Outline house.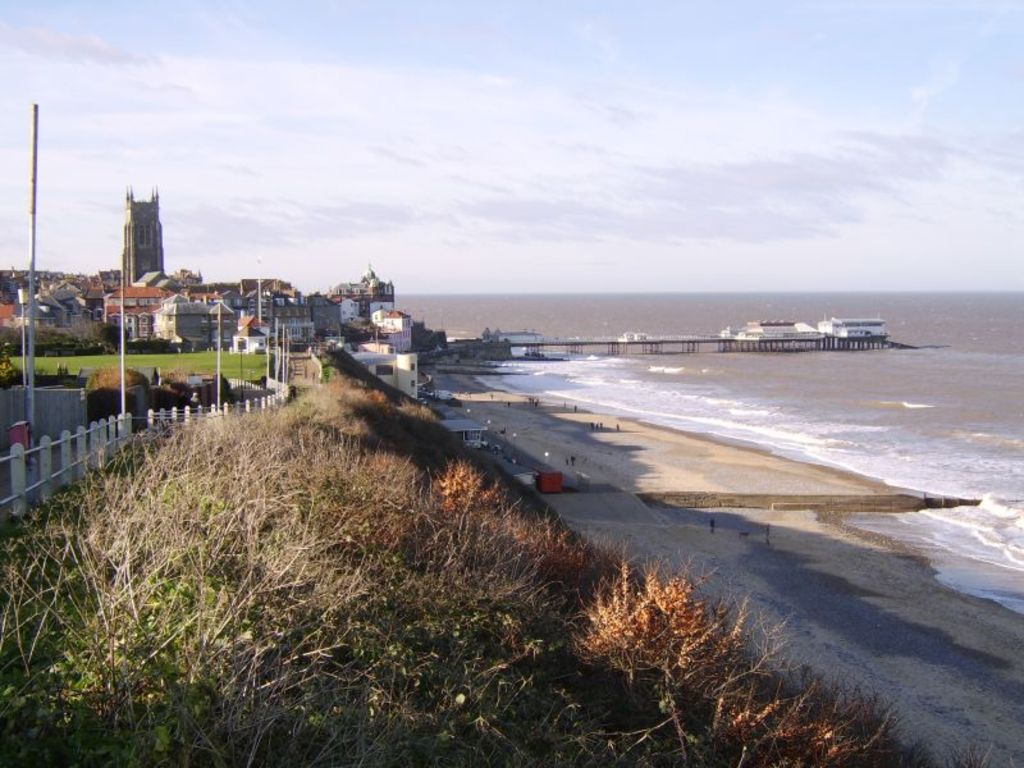
Outline: (left=93, top=280, right=178, bottom=347).
